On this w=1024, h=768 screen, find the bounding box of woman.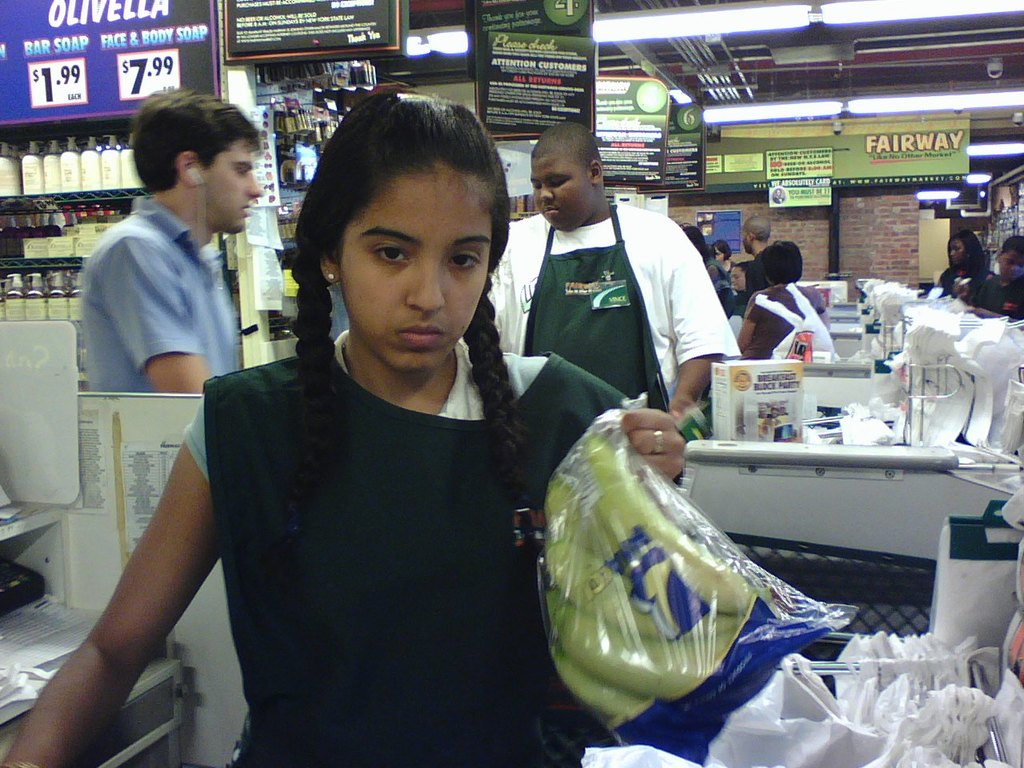
Bounding box: {"x1": 681, "y1": 213, "x2": 737, "y2": 287}.
